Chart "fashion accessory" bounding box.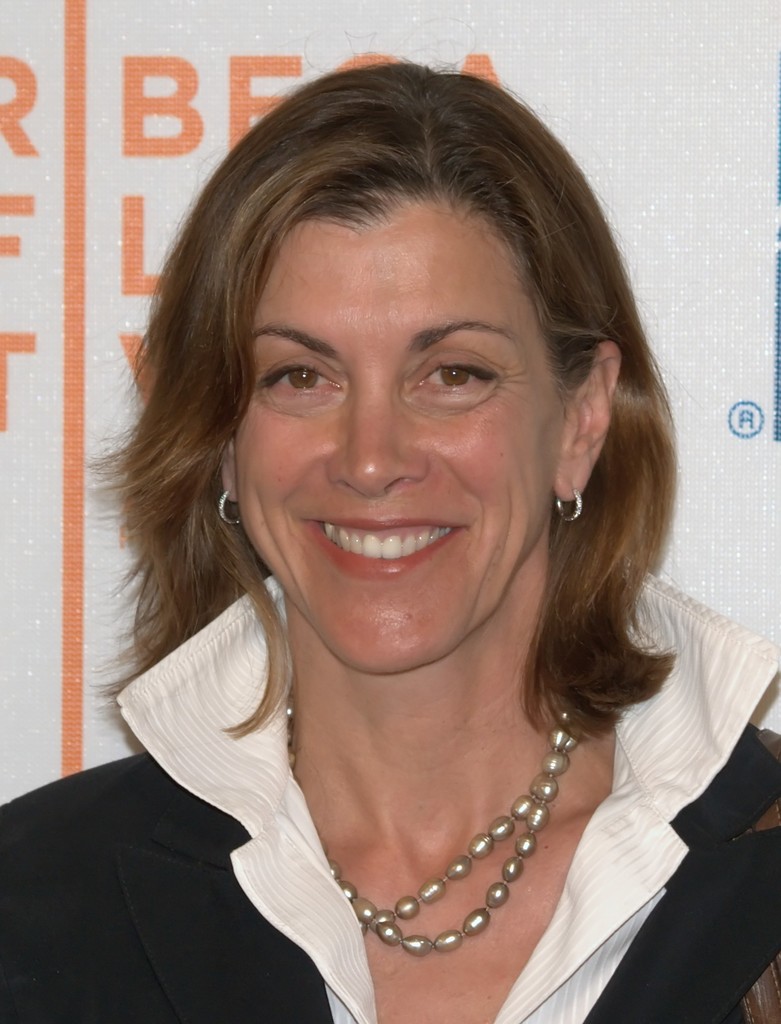
Charted: select_region(290, 700, 581, 956).
